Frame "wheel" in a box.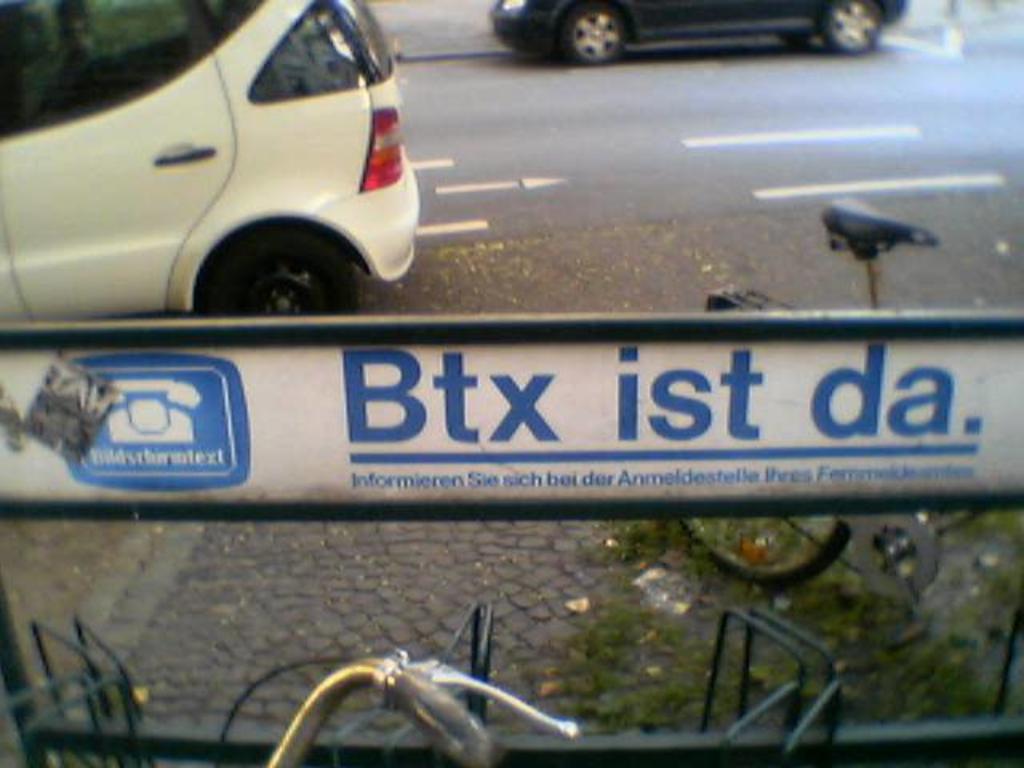
819 0 885 56.
